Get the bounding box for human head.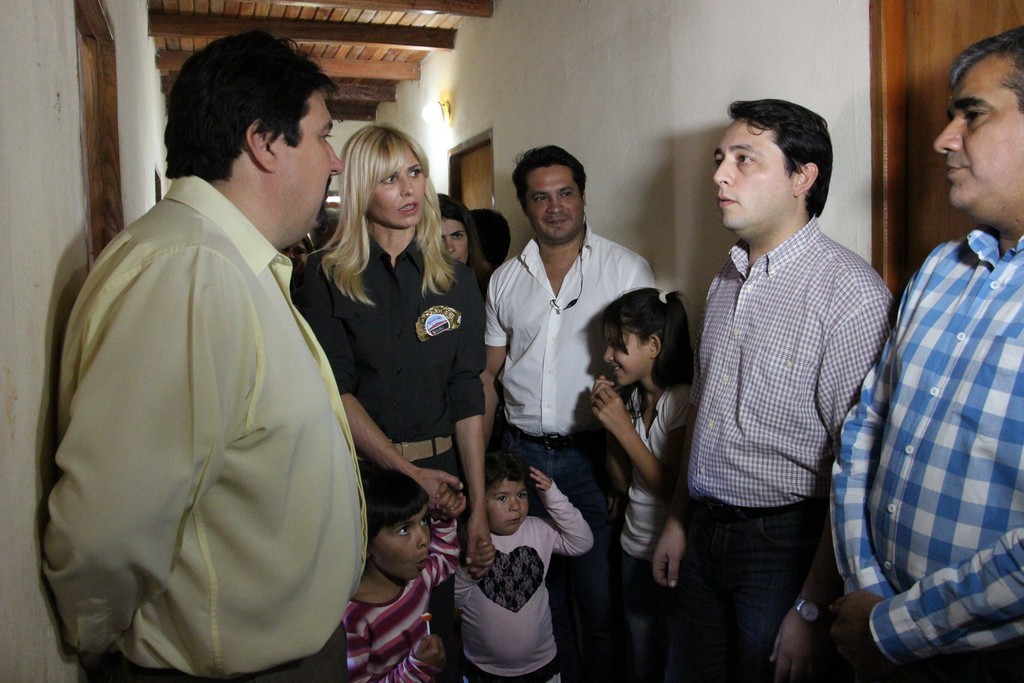
(510, 147, 586, 240).
